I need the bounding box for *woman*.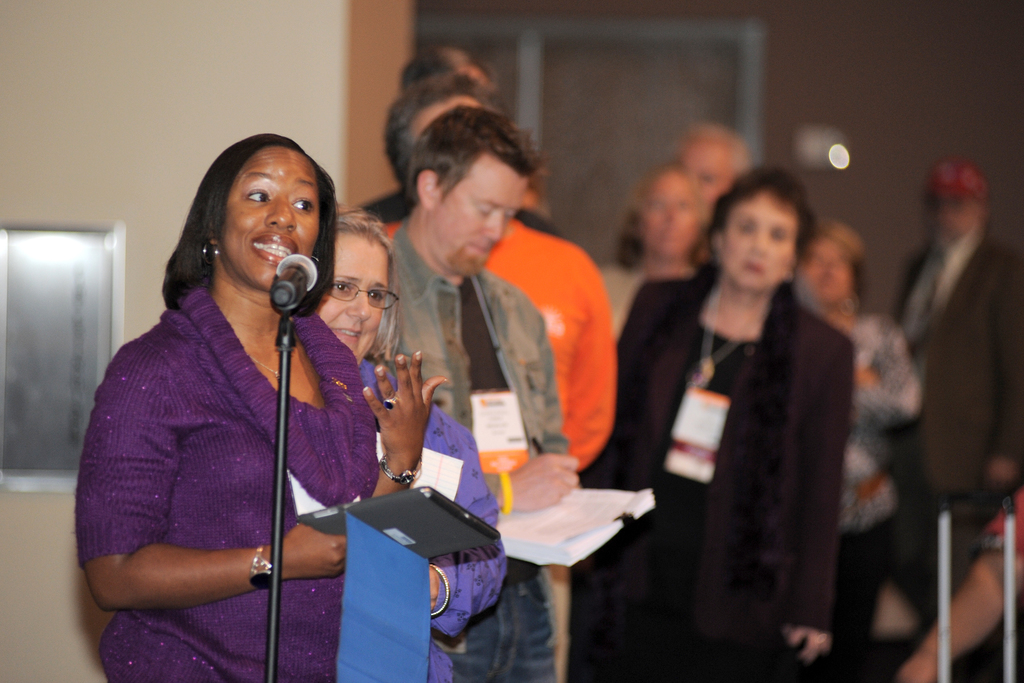
Here it is: (77, 134, 431, 675).
